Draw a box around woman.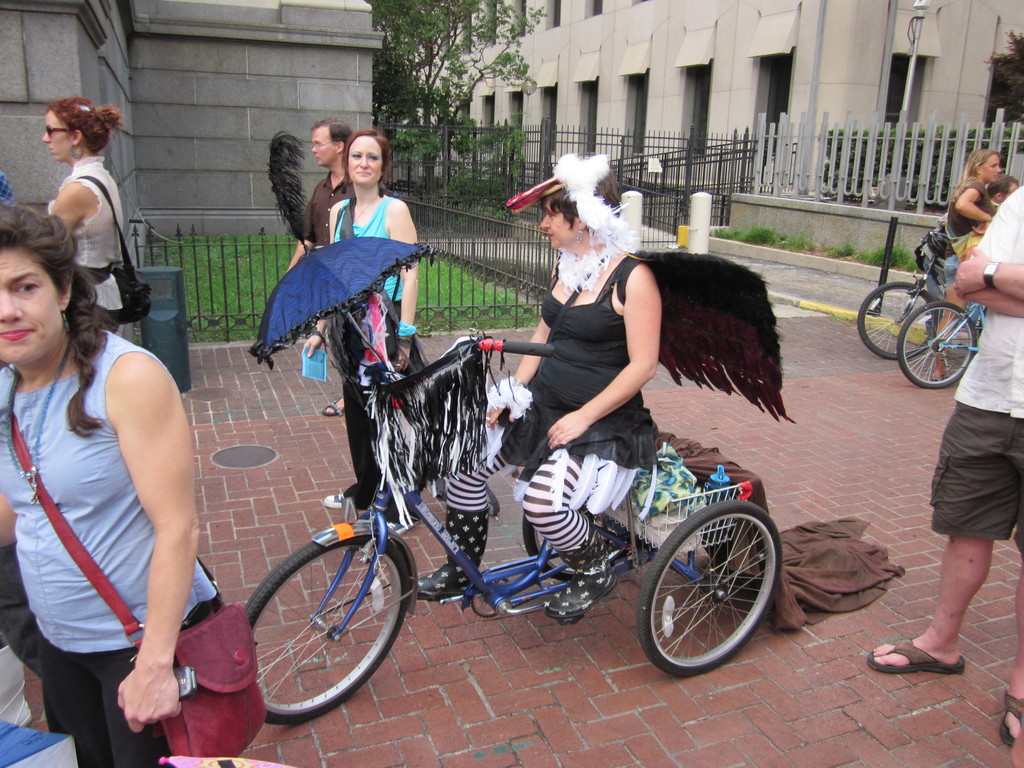
locate(938, 145, 1002, 380).
